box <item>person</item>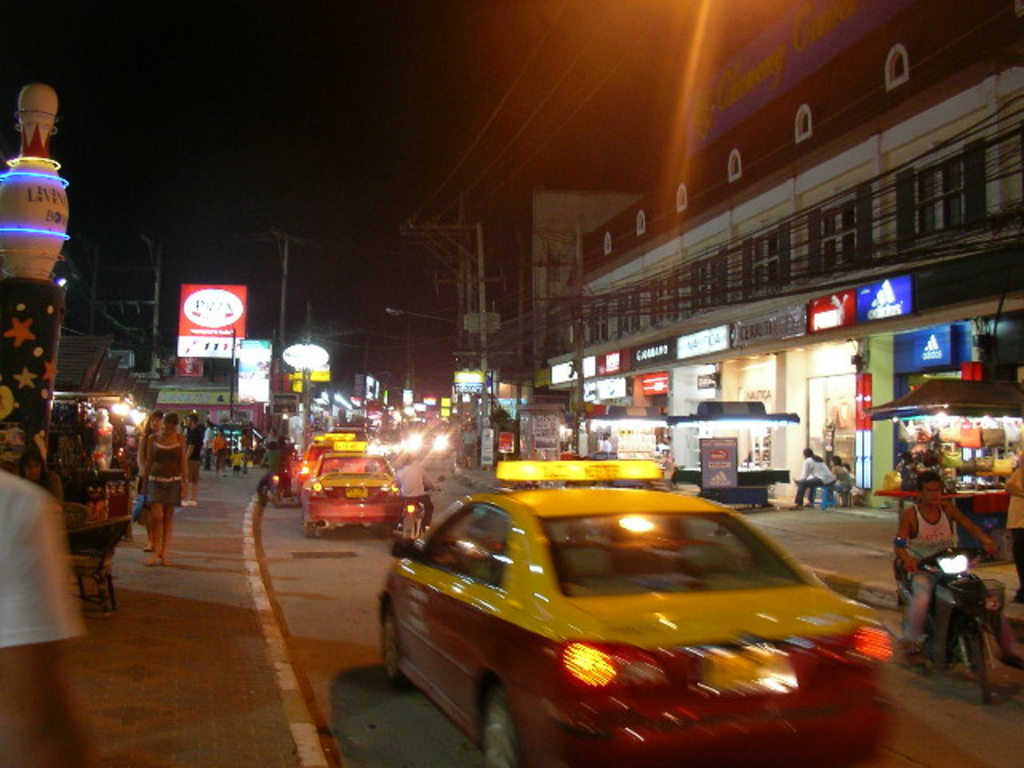
detection(202, 419, 216, 472)
